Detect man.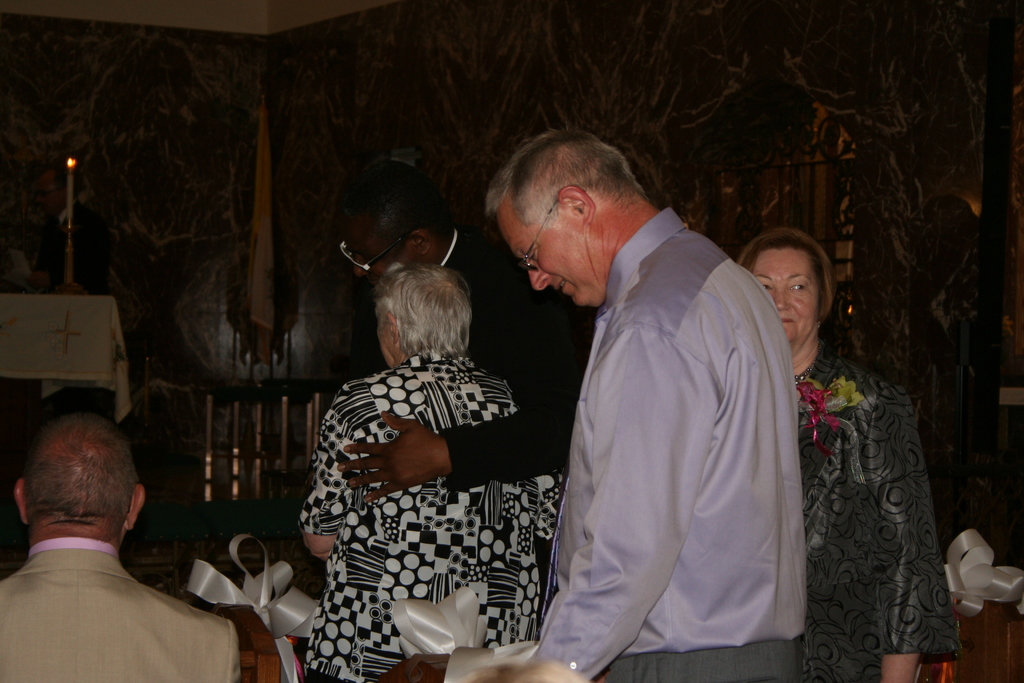
Detected at <box>0,403,256,679</box>.
